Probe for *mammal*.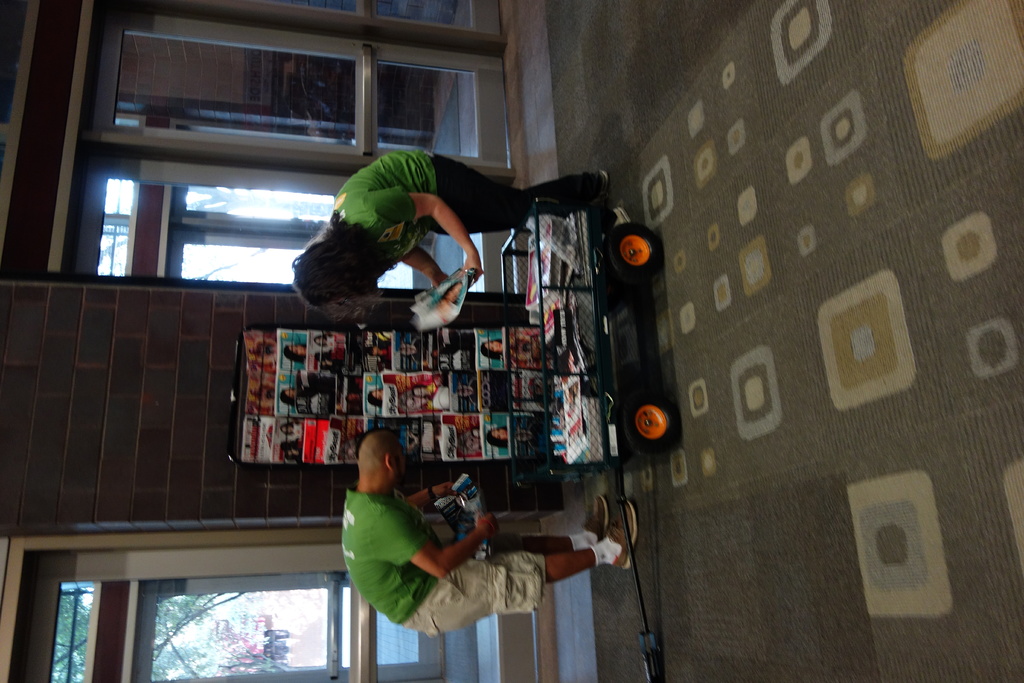
Probe result: [366, 384, 385, 406].
